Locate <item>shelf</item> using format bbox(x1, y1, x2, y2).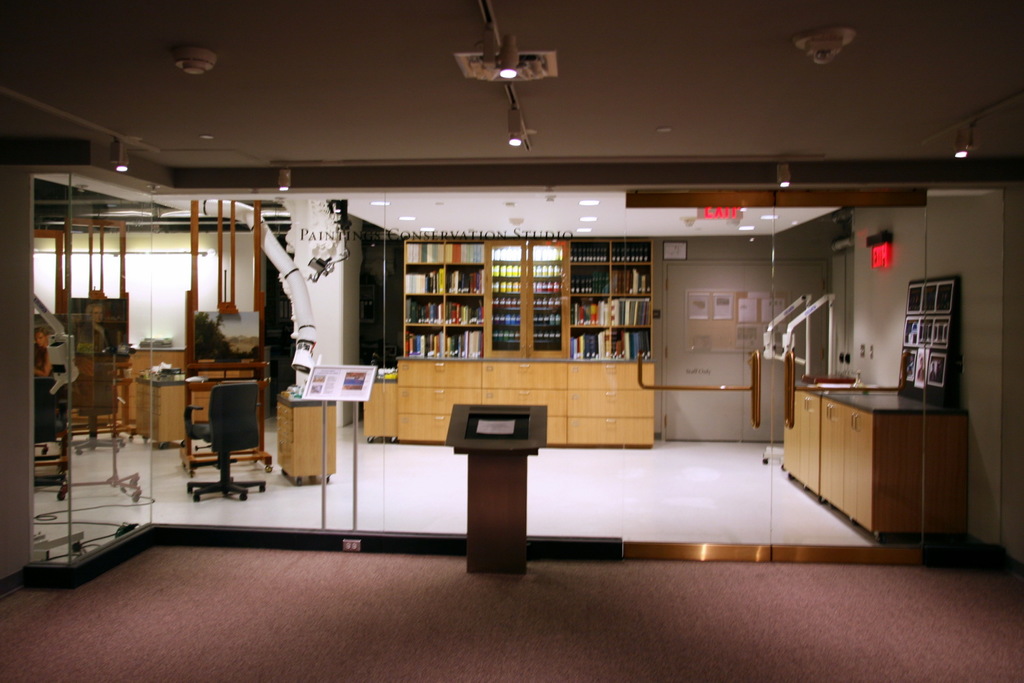
bbox(451, 242, 489, 262).
